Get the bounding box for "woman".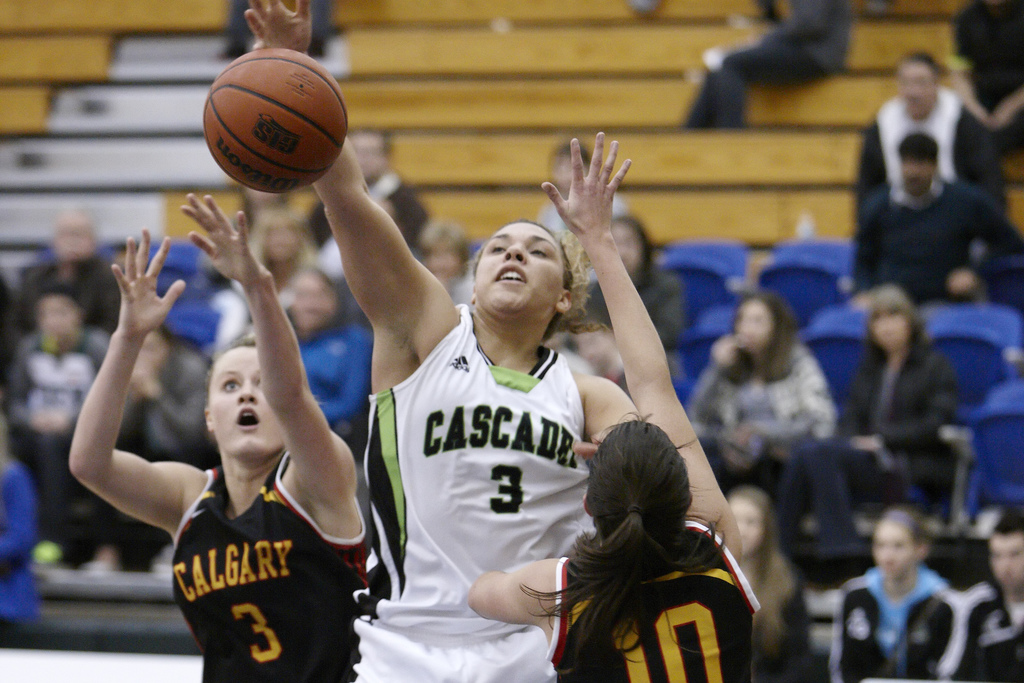
<region>733, 486, 809, 682</region>.
